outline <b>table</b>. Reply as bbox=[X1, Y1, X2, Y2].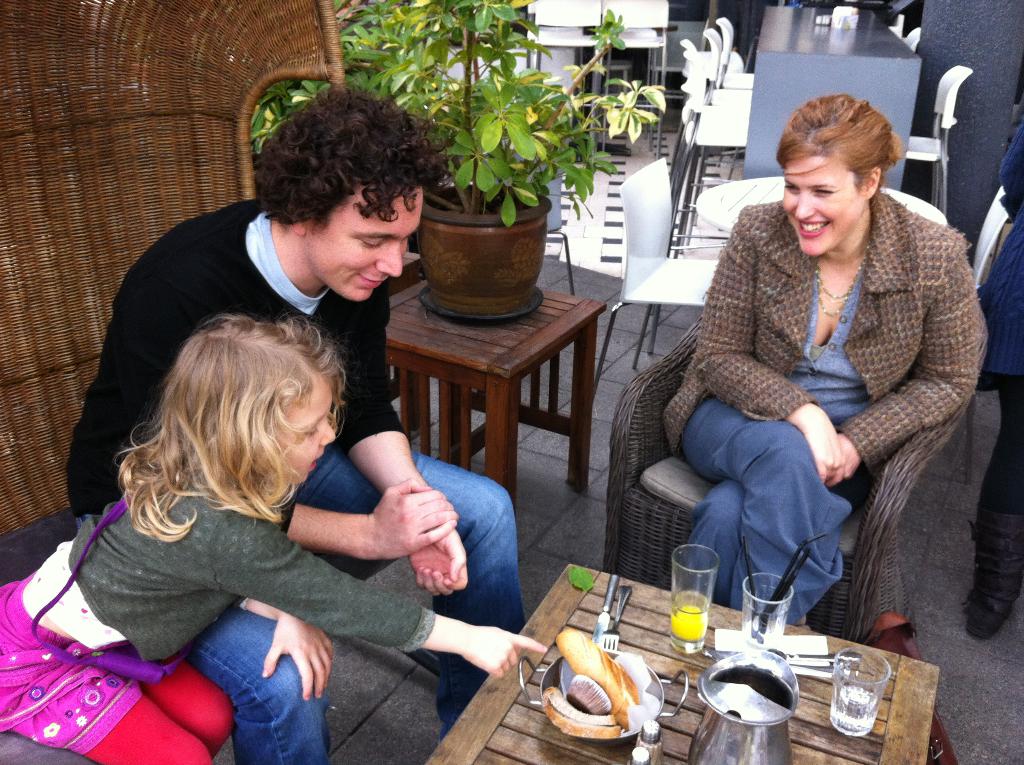
bbox=[687, 167, 960, 241].
